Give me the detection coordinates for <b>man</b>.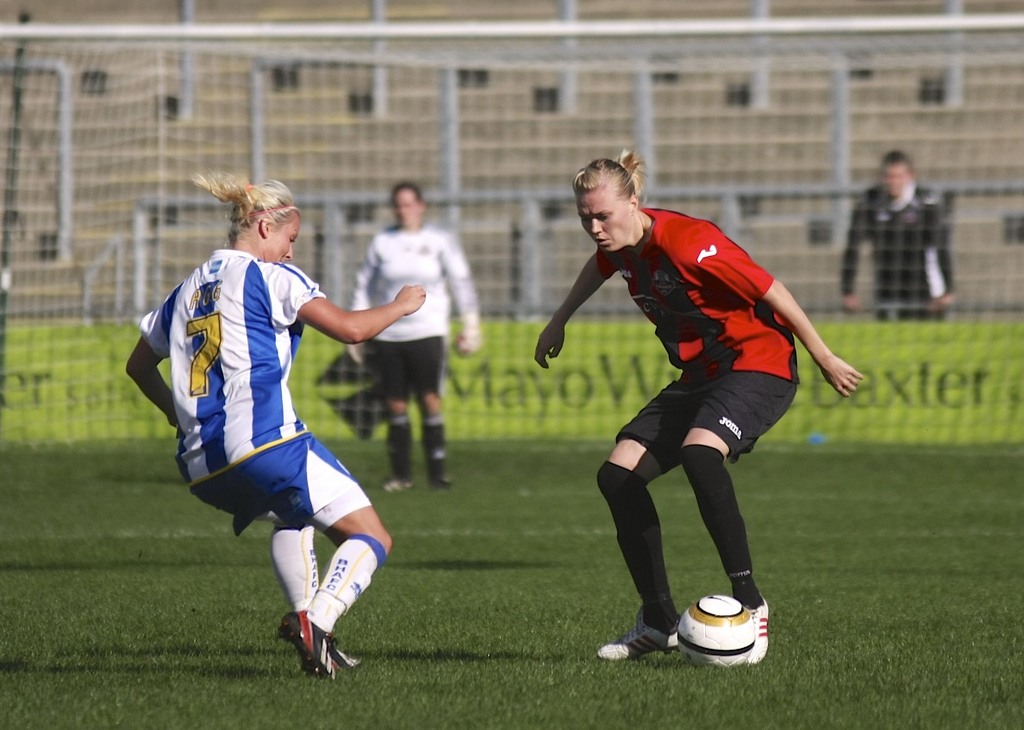
bbox=[849, 147, 966, 315].
